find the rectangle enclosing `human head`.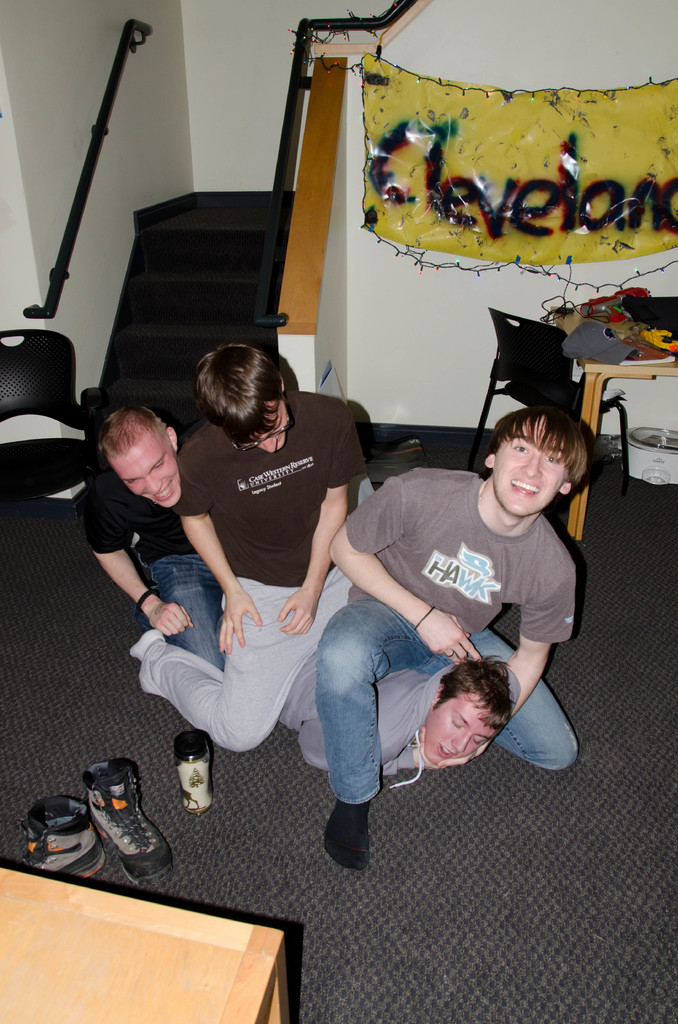
BBox(482, 407, 590, 515).
